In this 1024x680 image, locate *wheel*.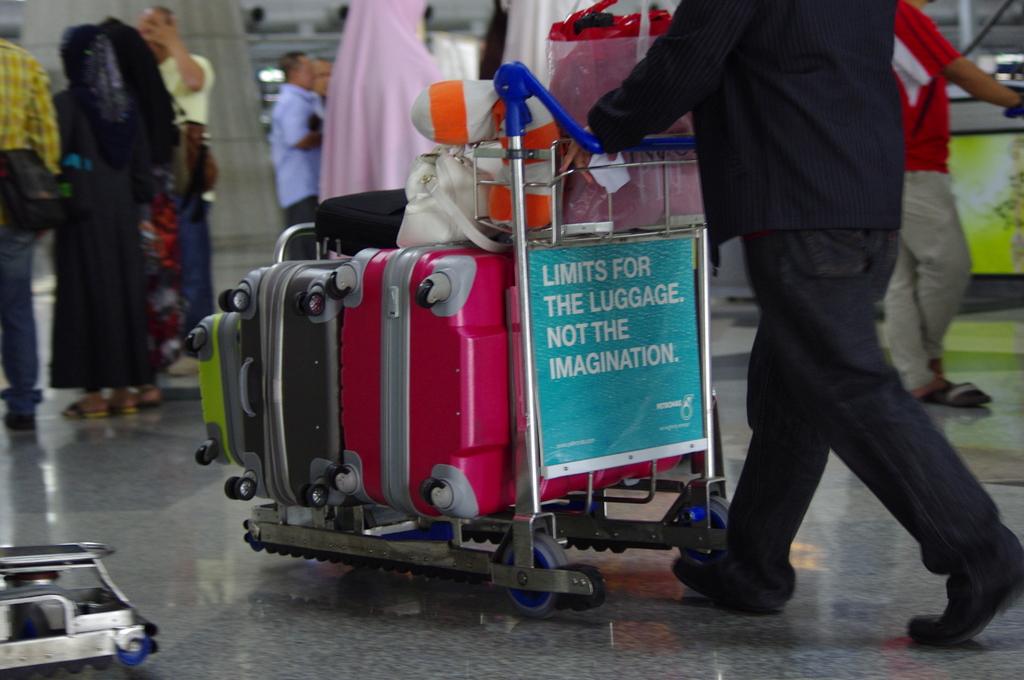
Bounding box: select_region(184, 335, 200, 352).
